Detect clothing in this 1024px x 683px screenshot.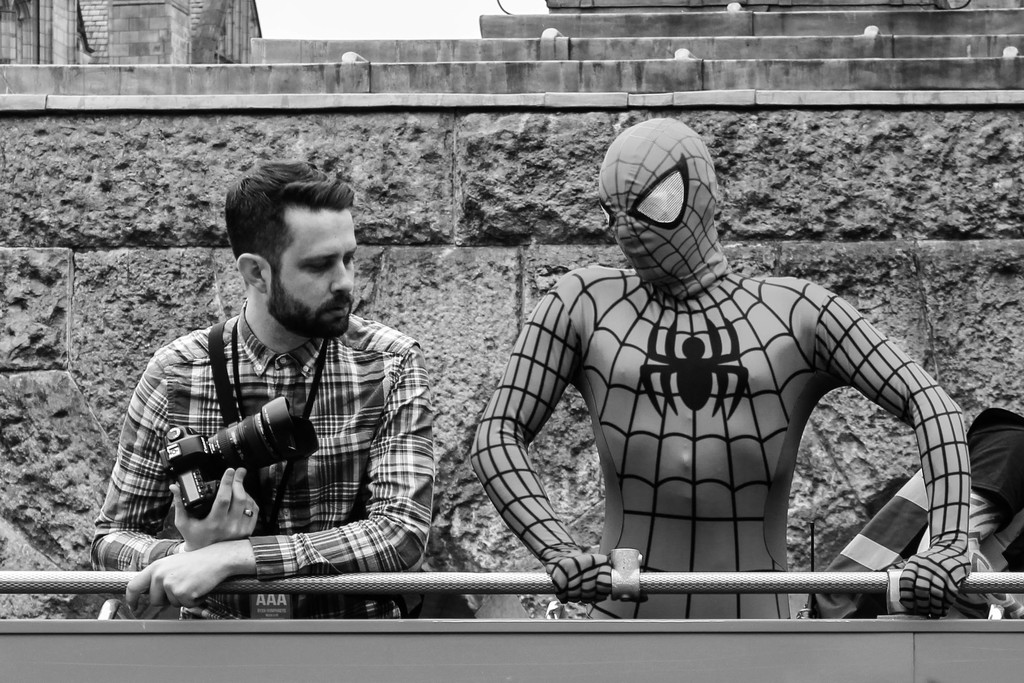
Detection: locate(854, 406, 1023, 620).
